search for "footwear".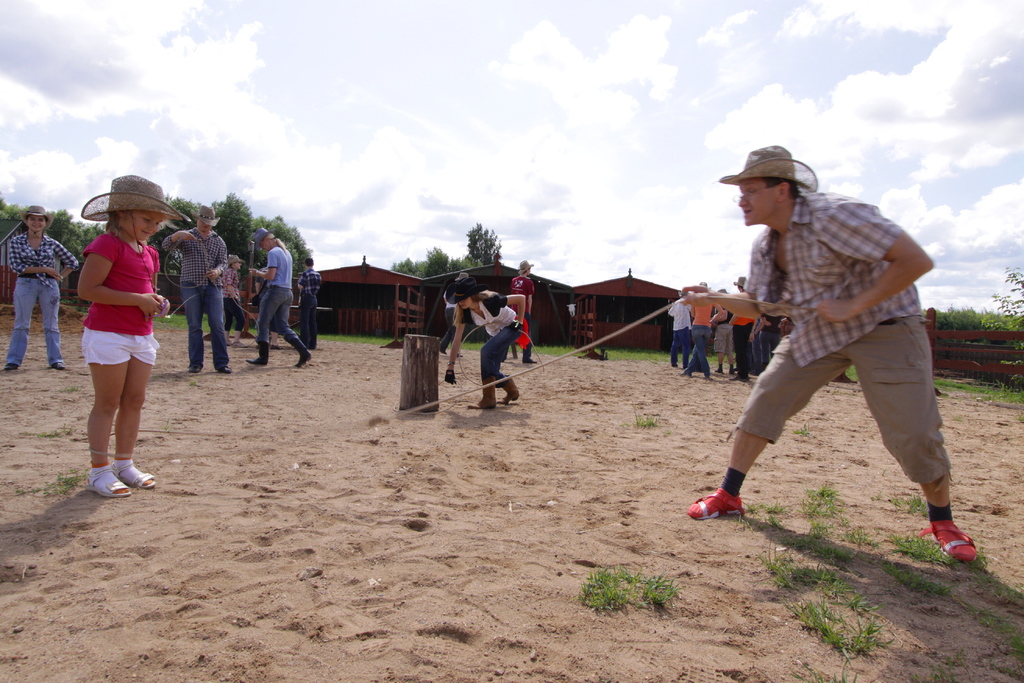
Found at <region>285, 330, 312, 369</region>.
